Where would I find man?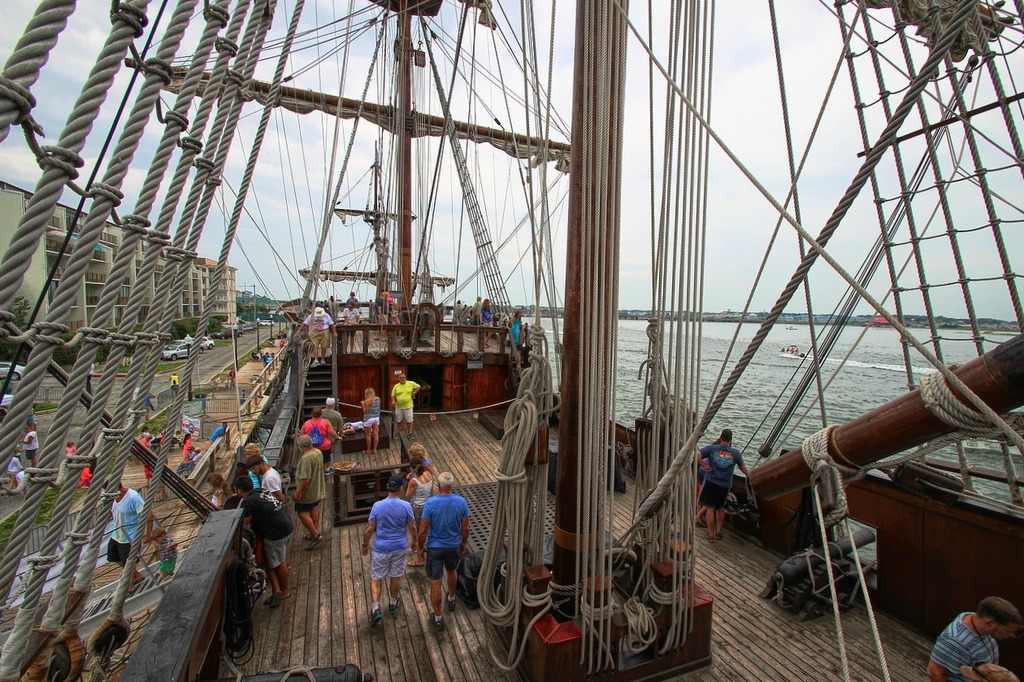
At x1=233 y1=476 x2=290 y2=608.
